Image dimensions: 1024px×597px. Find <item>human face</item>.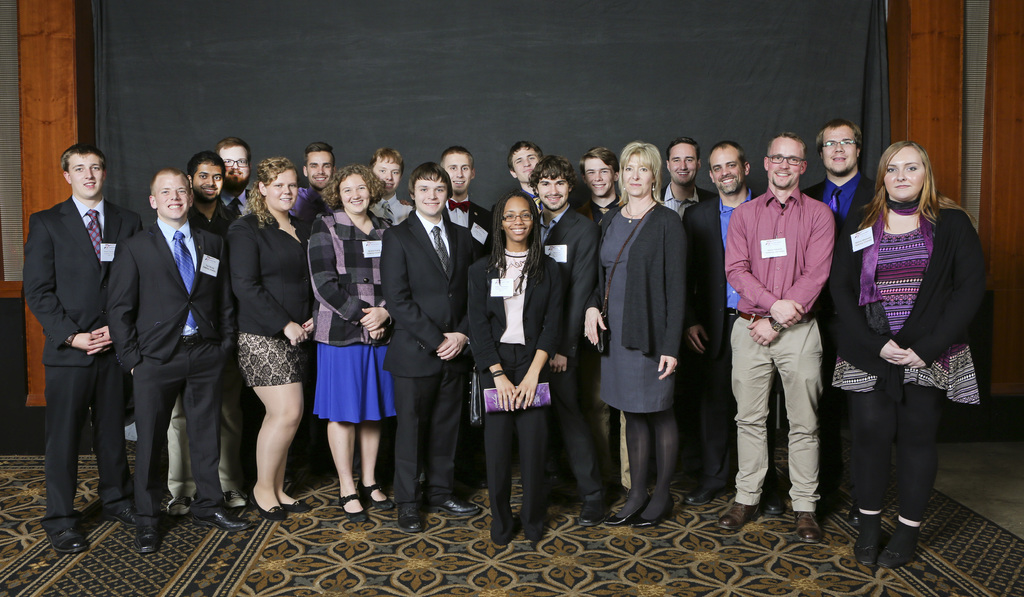
(left=305, top=149, right=326, bottom=184).
